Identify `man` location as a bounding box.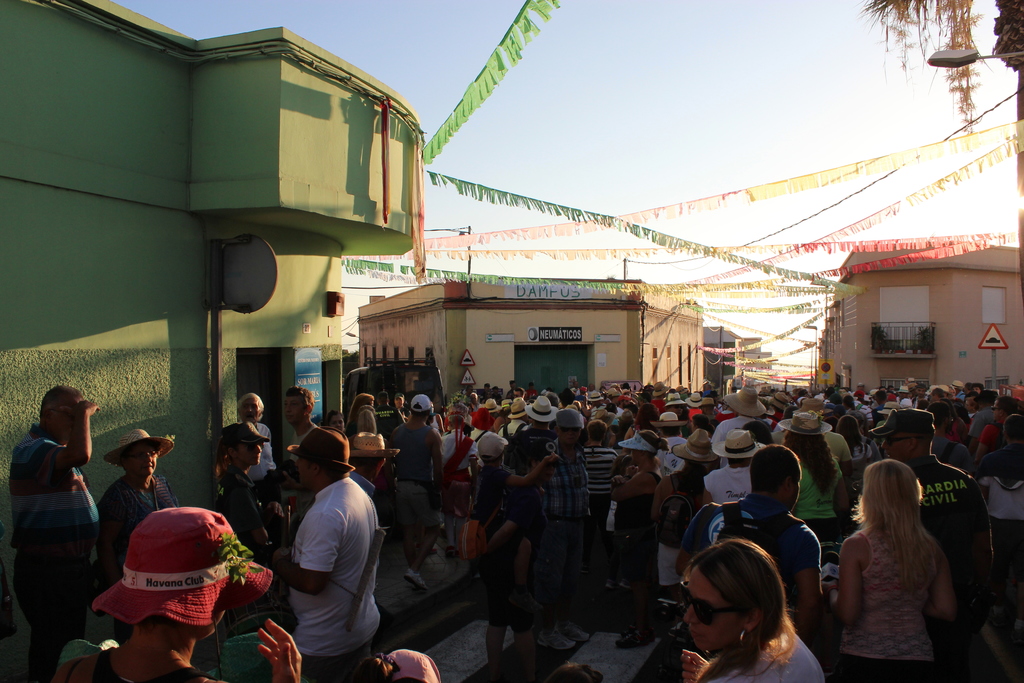
[x1=976, y1=384, x2=1023, y2=459].
